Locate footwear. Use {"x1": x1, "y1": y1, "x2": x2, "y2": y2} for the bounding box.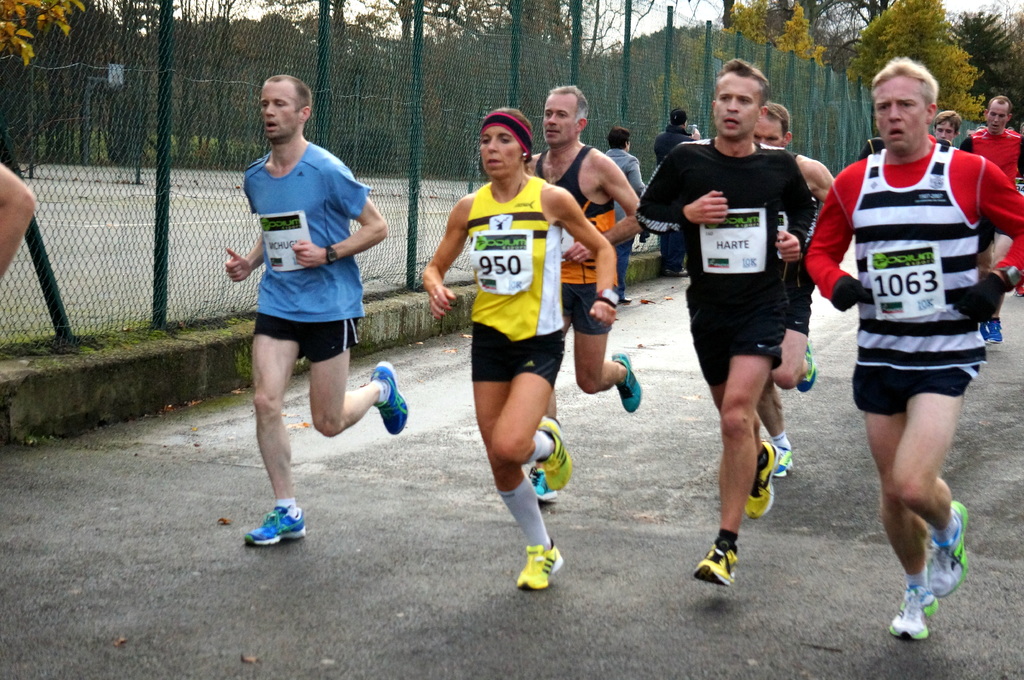
{"x1": 800, "y1": 328, "x2": 812, "y2": 395}.
